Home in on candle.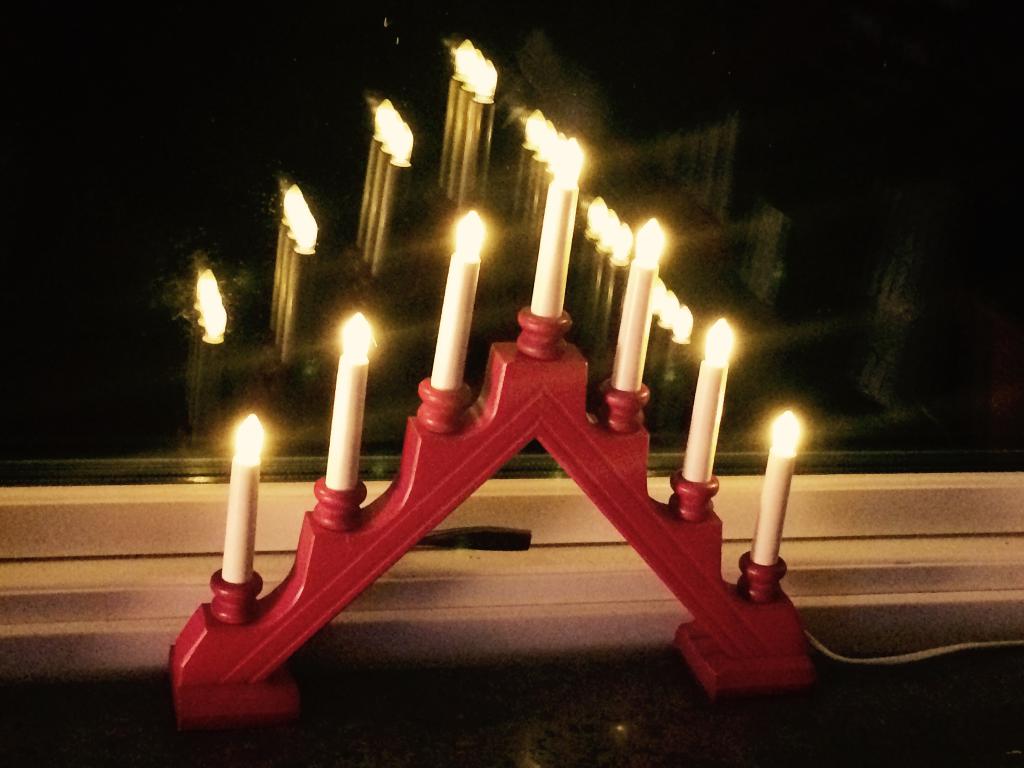
Homed in at (left=681, top=317, right=739, bottom=481).
